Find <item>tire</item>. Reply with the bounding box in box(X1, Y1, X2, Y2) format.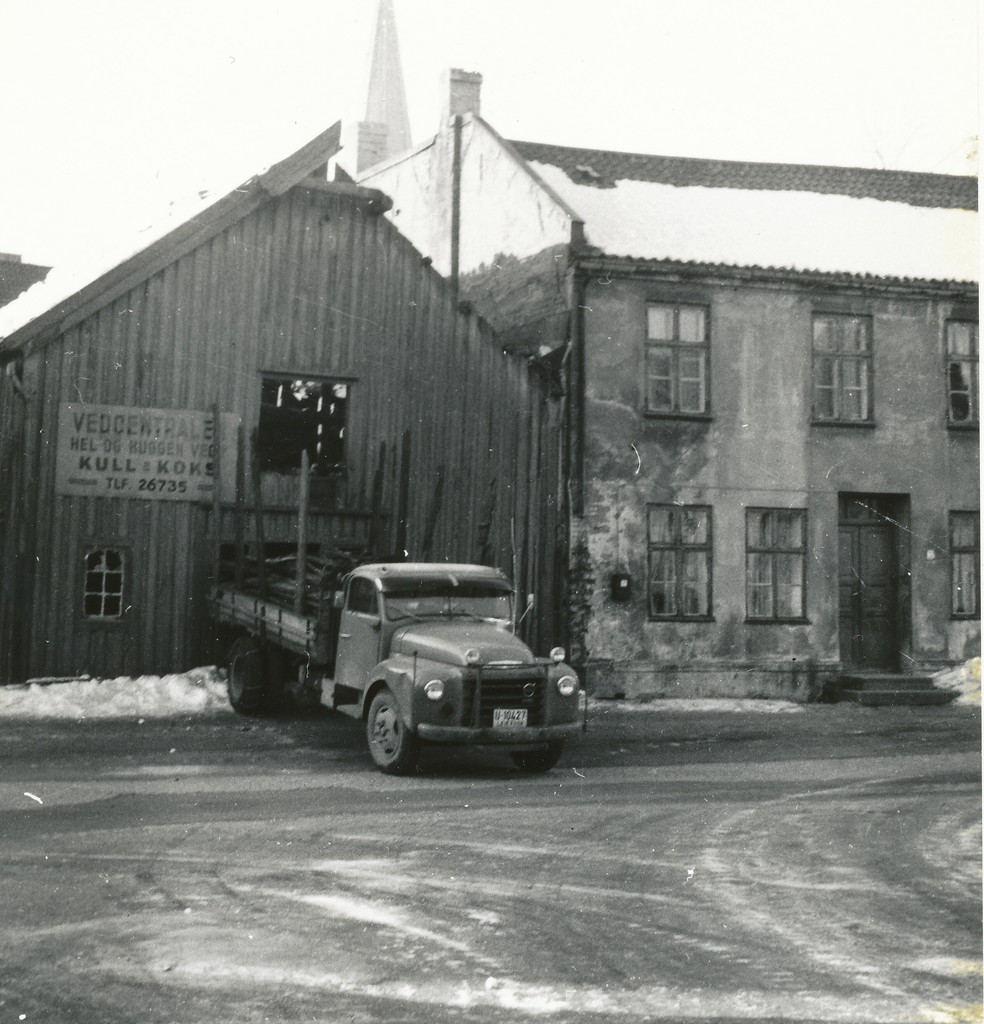
box(355, 679, 418, 773).
